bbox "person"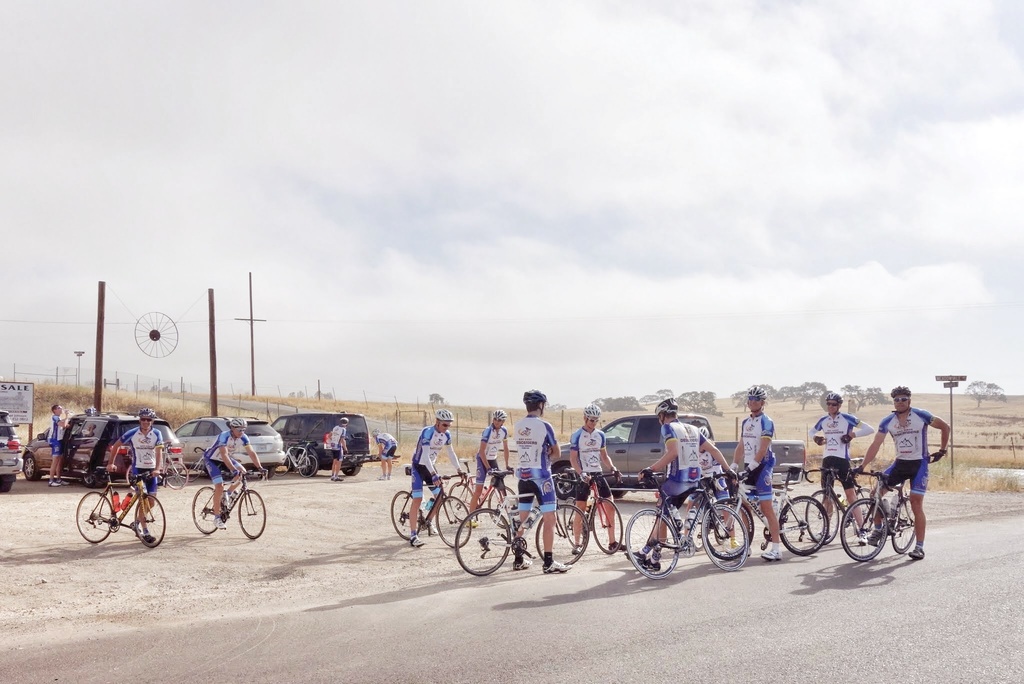
x1=314, y1=414, x2=350, y2=480
